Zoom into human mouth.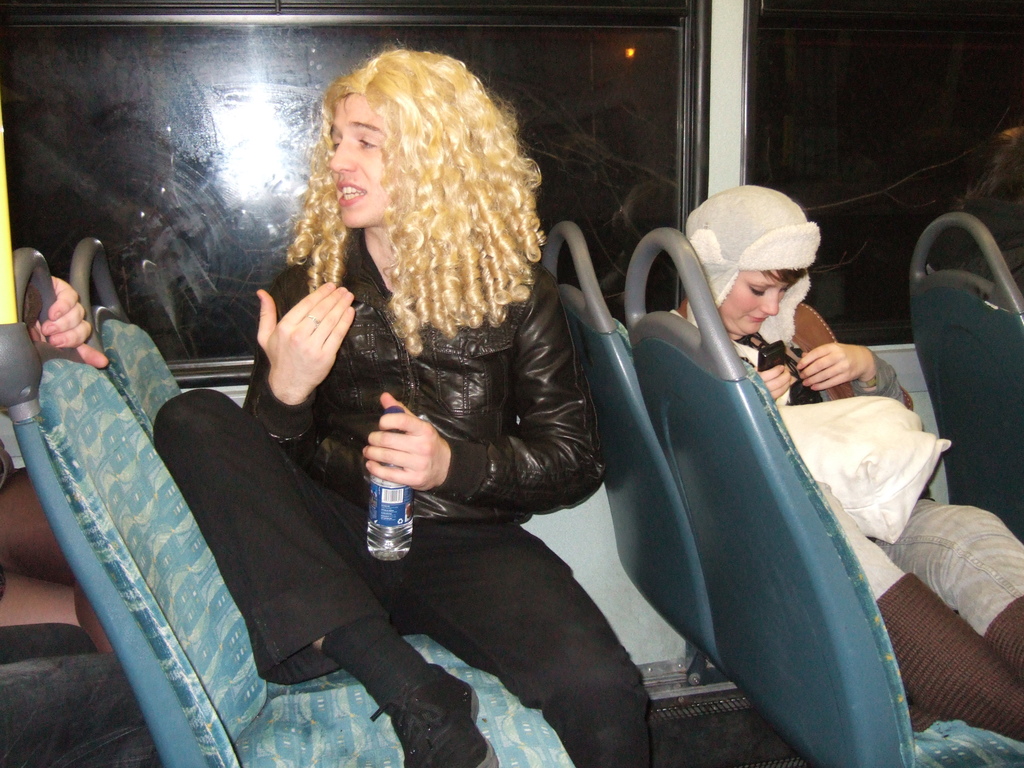
Zoom target: (749,316,762,326).
